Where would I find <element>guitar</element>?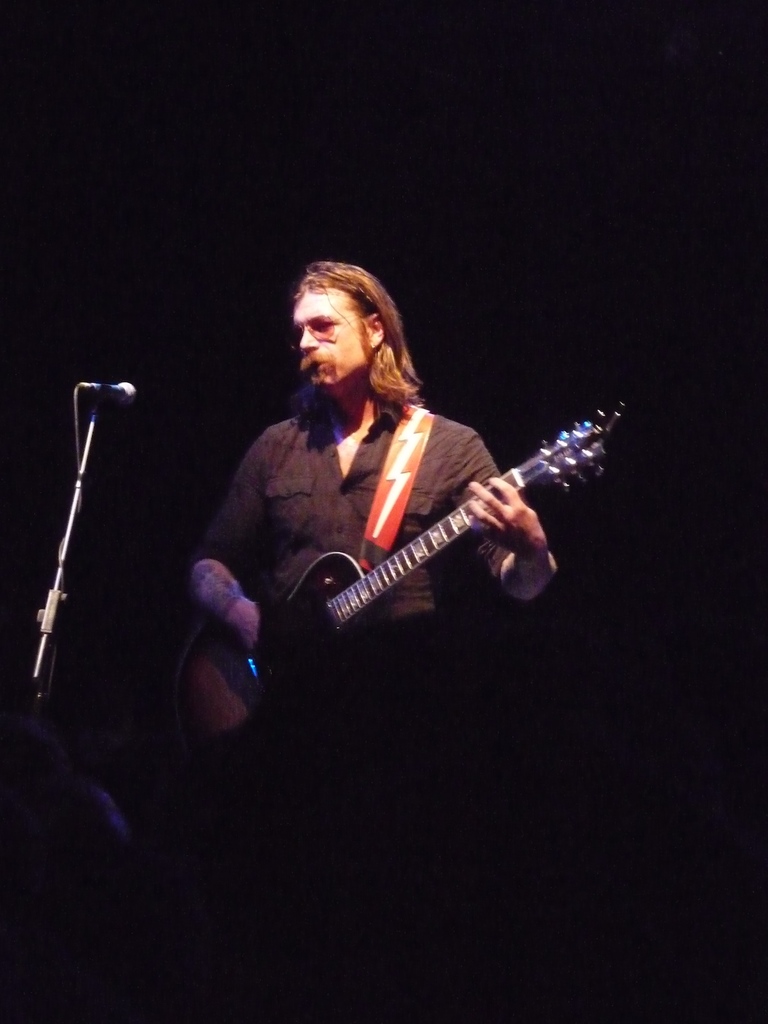
At x1=185, y1=381, x2=618, y2=717.
